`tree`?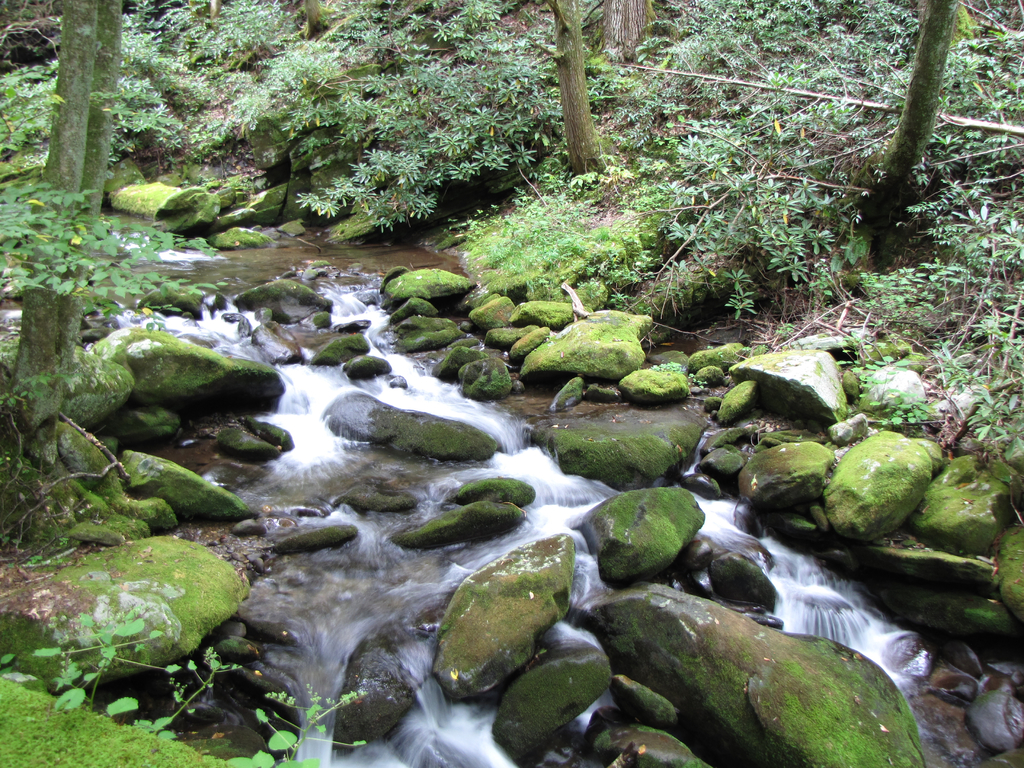
[522,0,614,193]
